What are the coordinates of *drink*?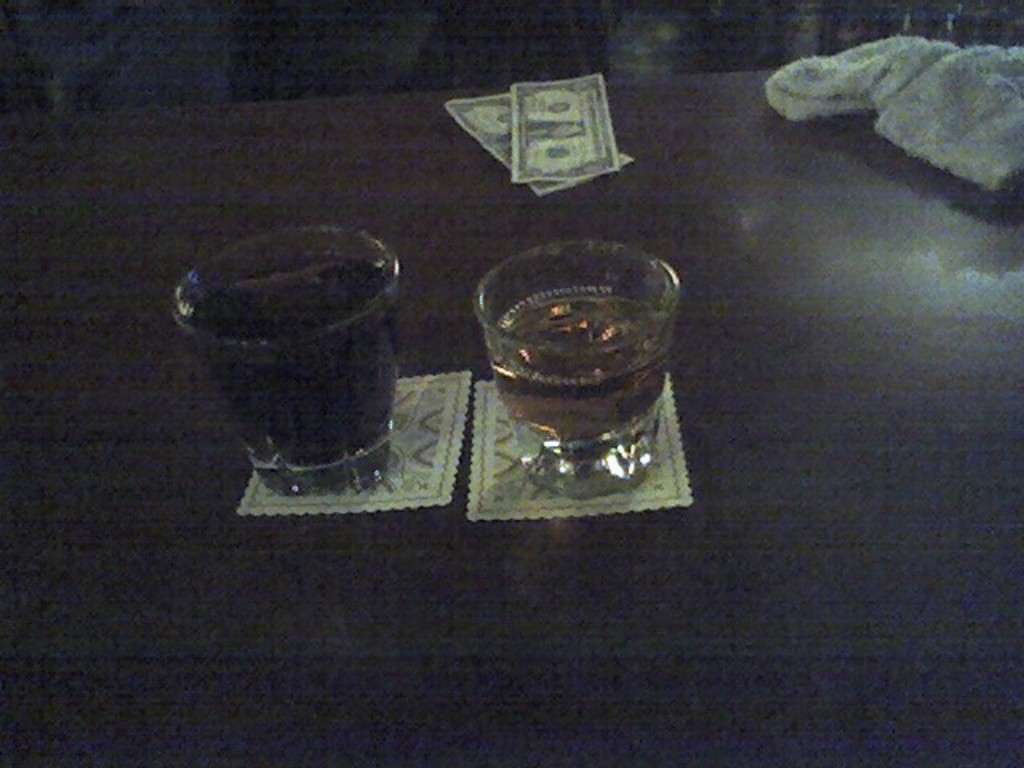
(176, 253, 395, 448).
